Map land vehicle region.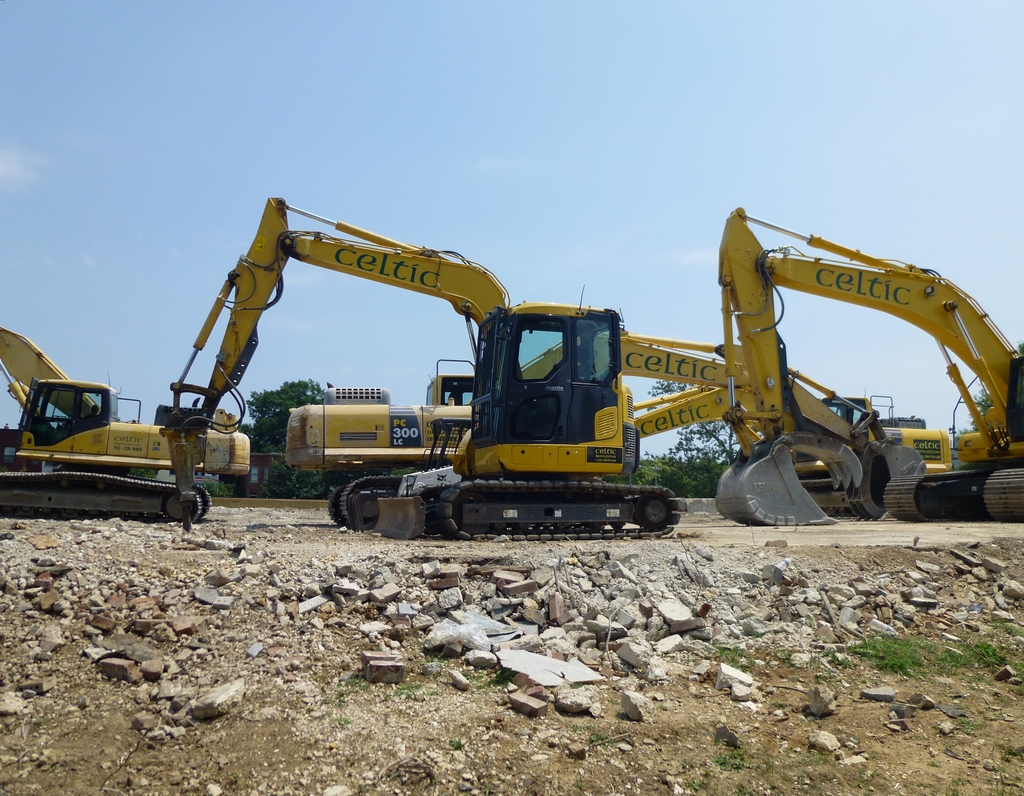
Mapped to 711, 204, 1023, 526.
